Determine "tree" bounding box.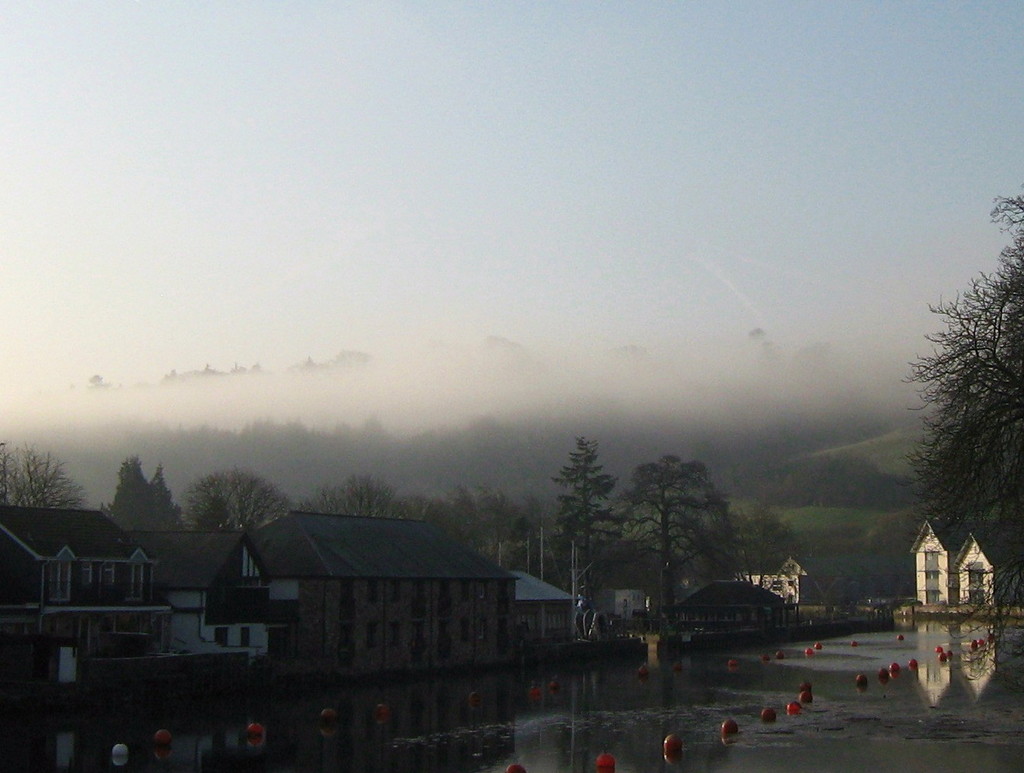
Determined: bbox=[793, 450, 949, 521].
